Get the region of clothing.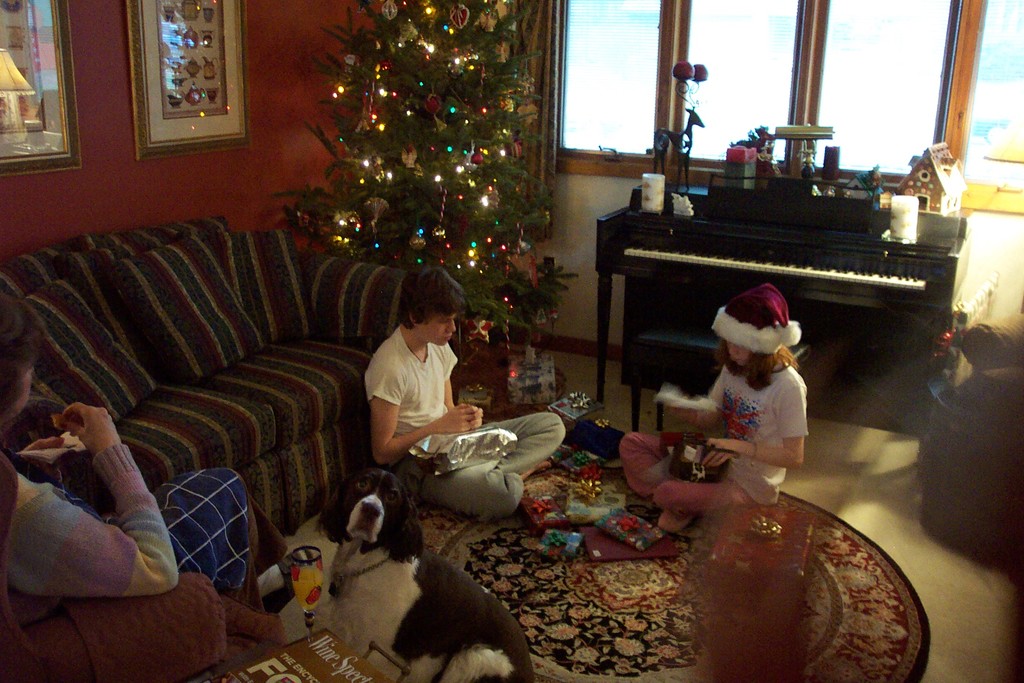
[617,364,804,516].
